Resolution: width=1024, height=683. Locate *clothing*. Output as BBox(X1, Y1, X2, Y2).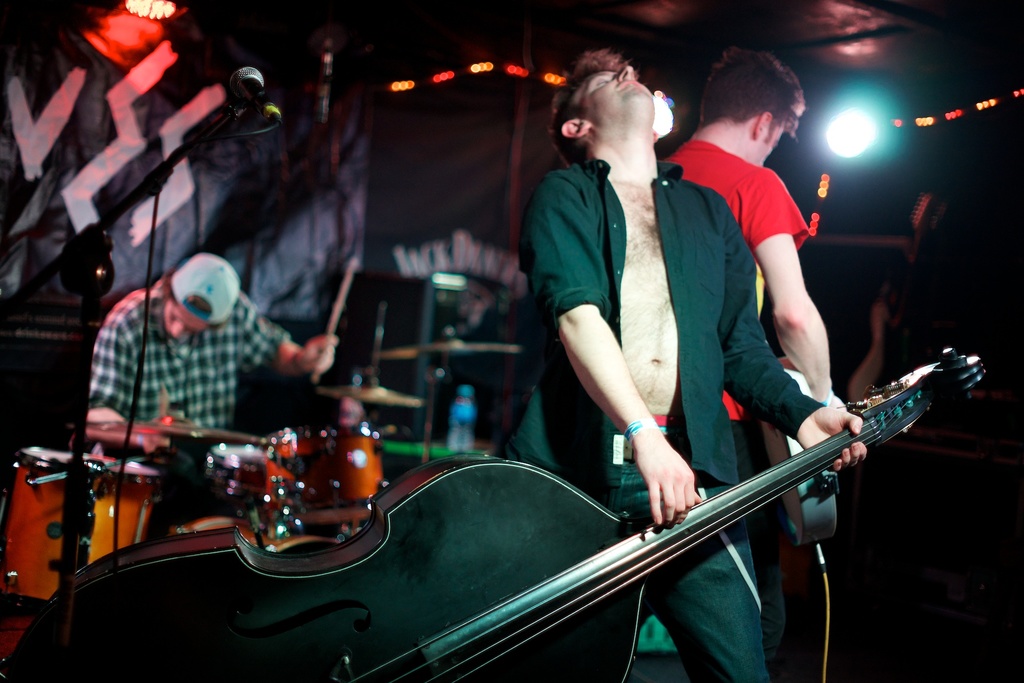
BBox(492, 156, 824, 682).
